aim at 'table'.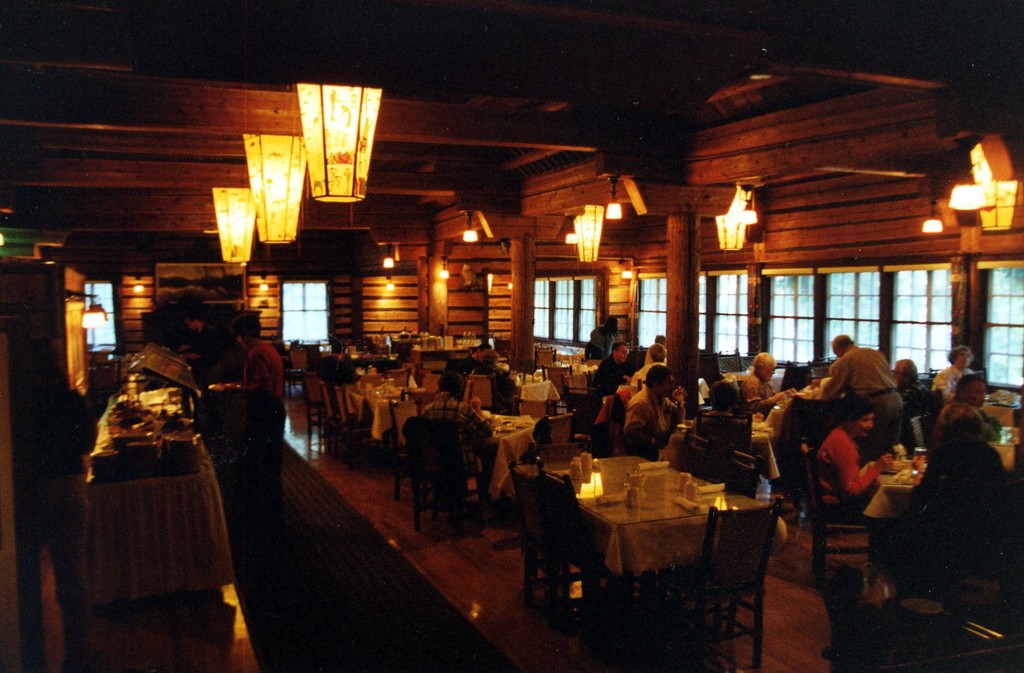
Aimed at l=504, t=366, r=557, b=404.
